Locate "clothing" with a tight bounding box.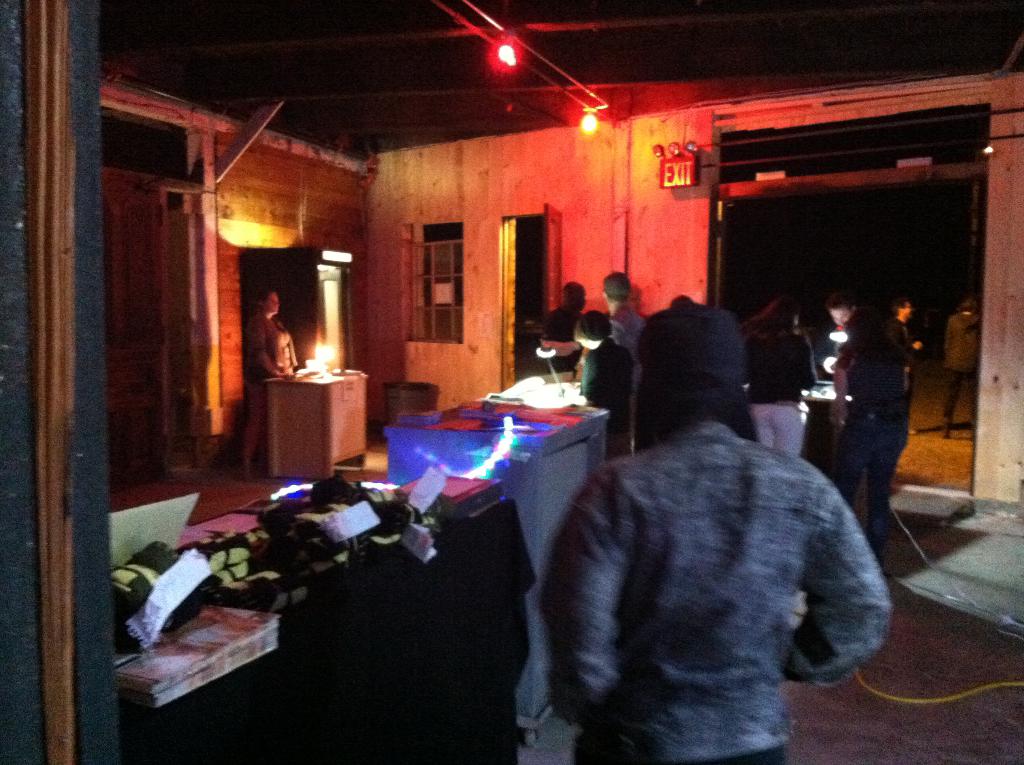
box(242, 314, 295, 458).
